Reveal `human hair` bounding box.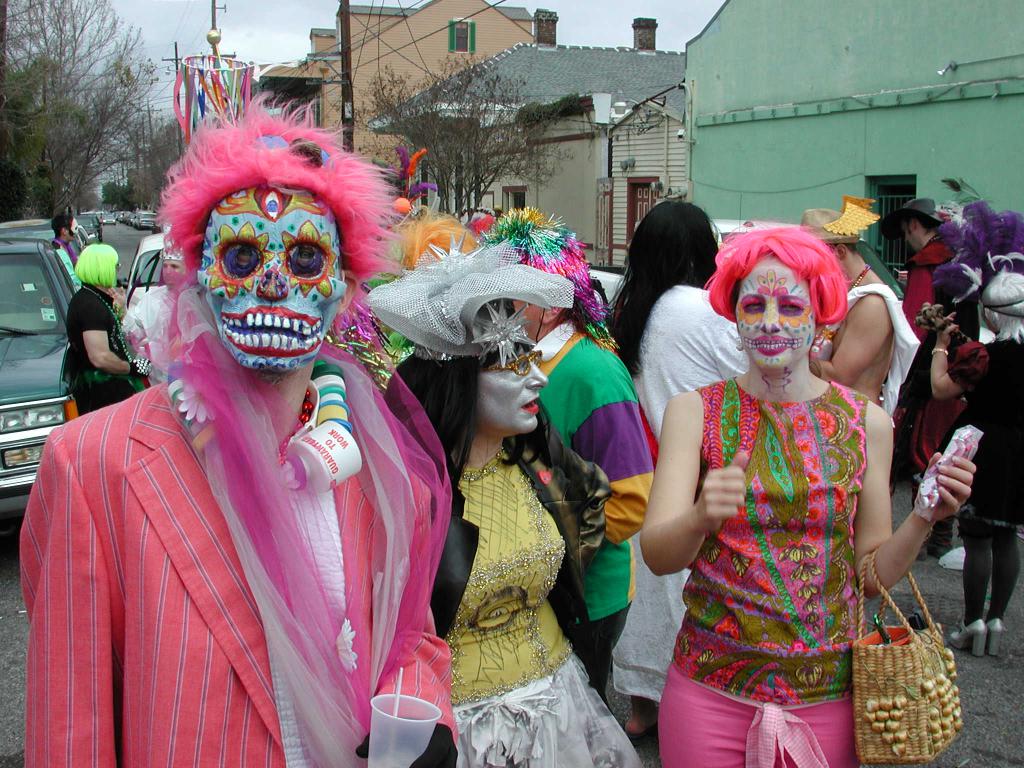
Revealed: bbox(605, 198, 722, 381).
